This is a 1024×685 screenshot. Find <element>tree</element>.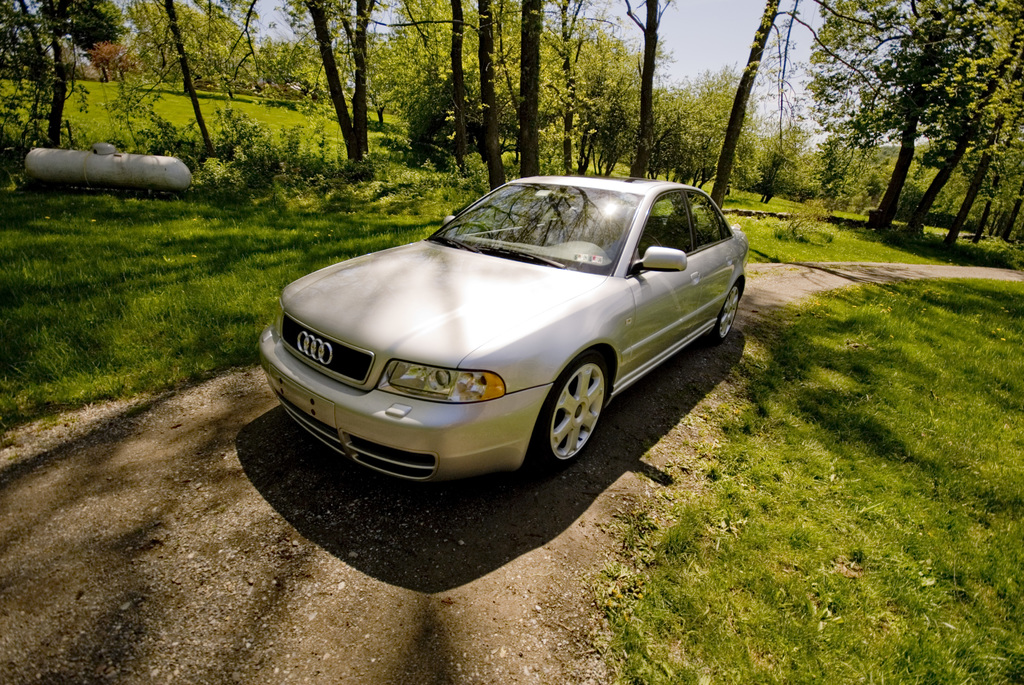
Bounding box: 522/0/547/177.
